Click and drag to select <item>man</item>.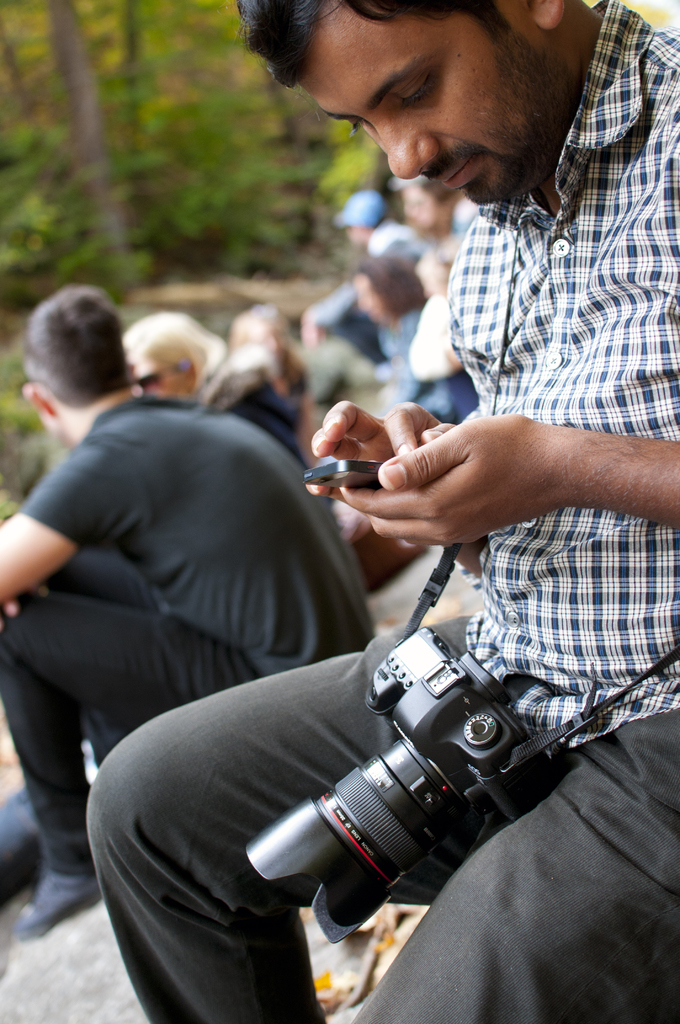
Selection: <box>83,0,679,1023</box>.
